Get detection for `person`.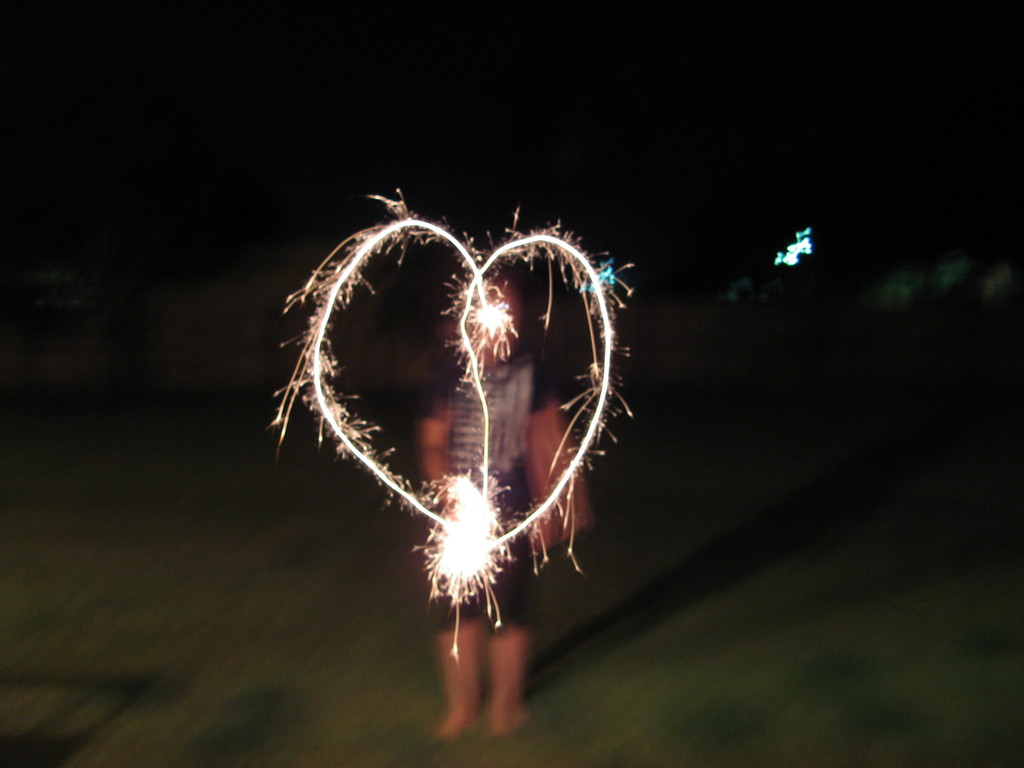
Detection: <box>414,268,589,742</box>.
